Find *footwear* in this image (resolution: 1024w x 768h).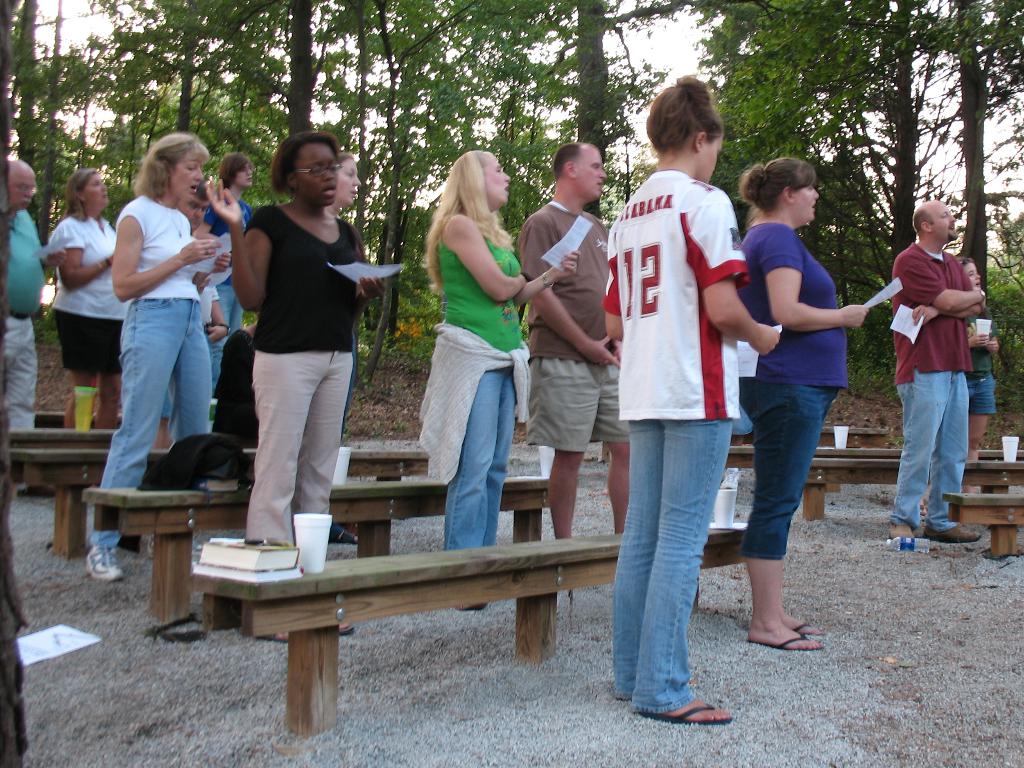
<bbox>922, 522, 980, 542</bbox>.
